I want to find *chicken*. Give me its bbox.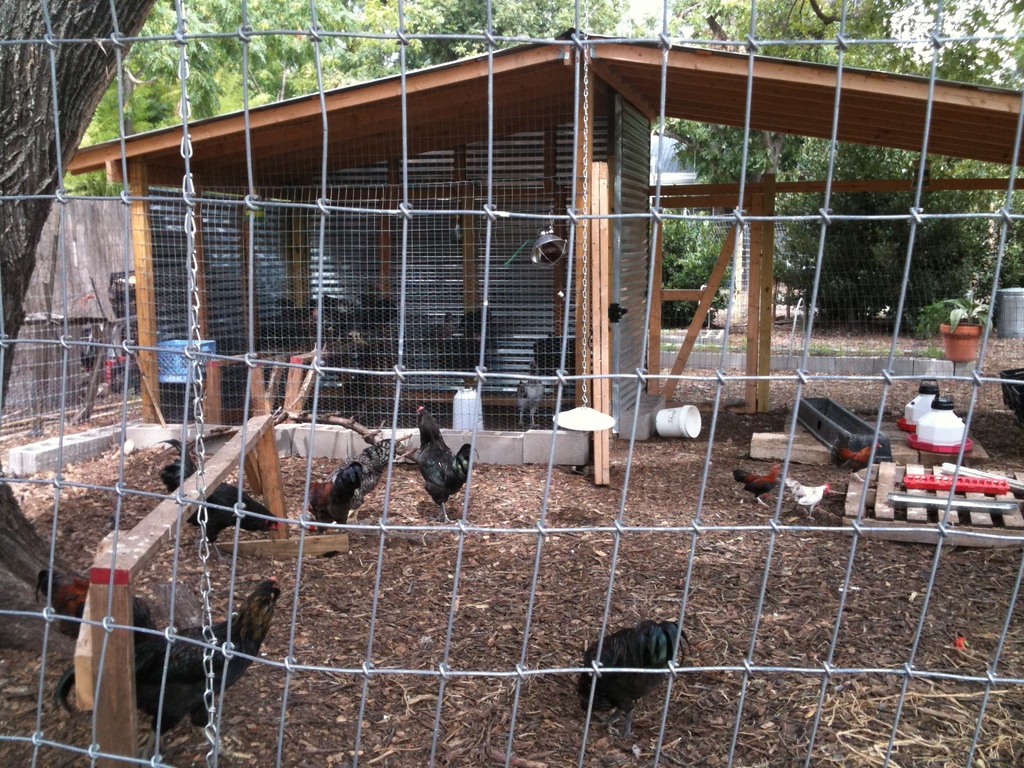
<region>159, 440, 280, 550</region>.
